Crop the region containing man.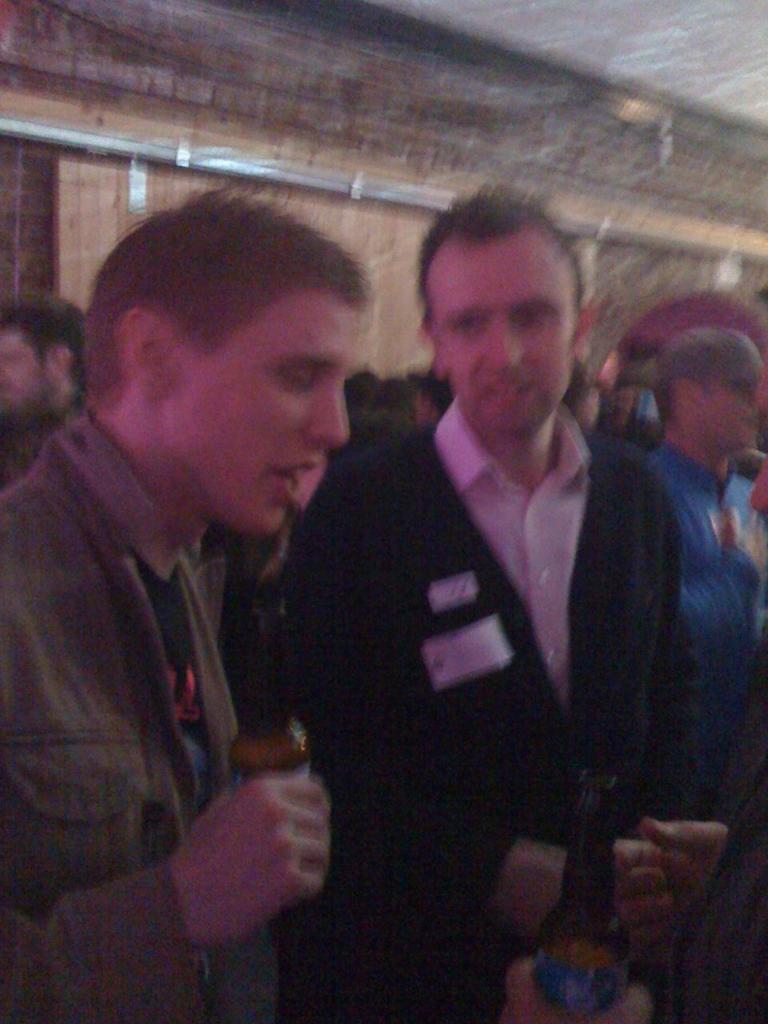
Crop region: box(287, 195, 680, 1023).
